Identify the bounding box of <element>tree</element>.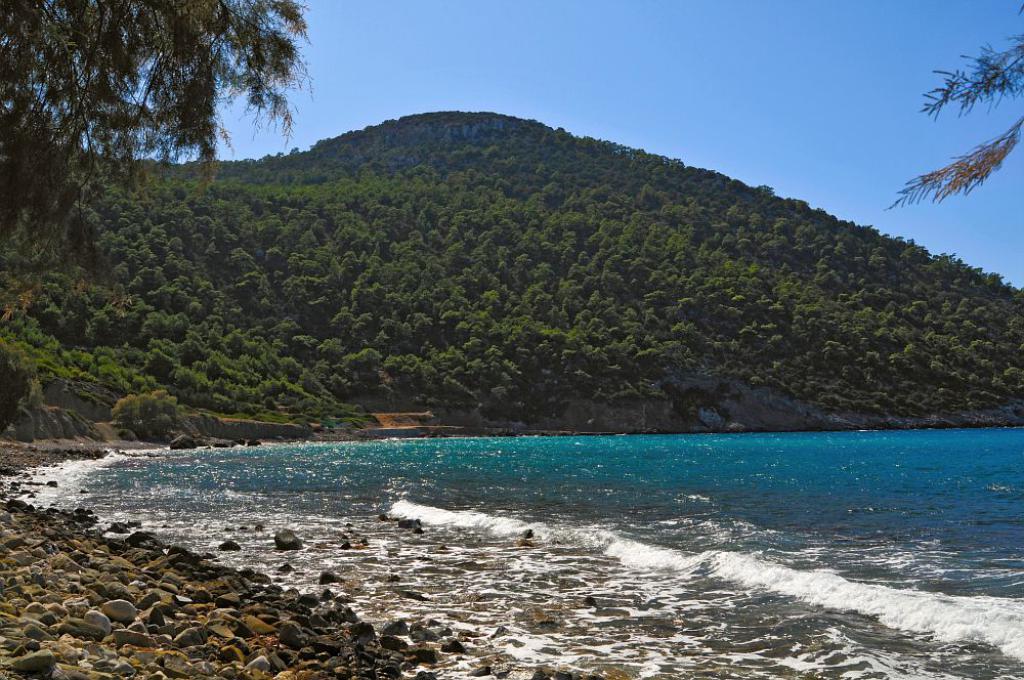
crop(0, 1, 315, 300).
